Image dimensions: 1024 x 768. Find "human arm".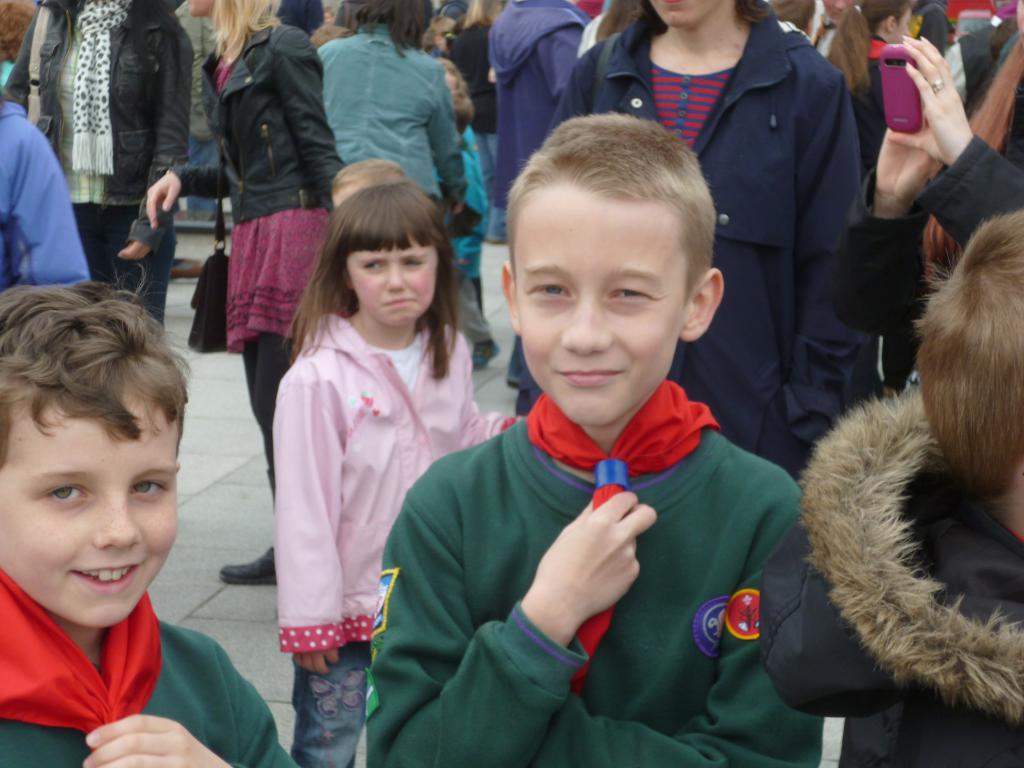
430/79/475/204.
